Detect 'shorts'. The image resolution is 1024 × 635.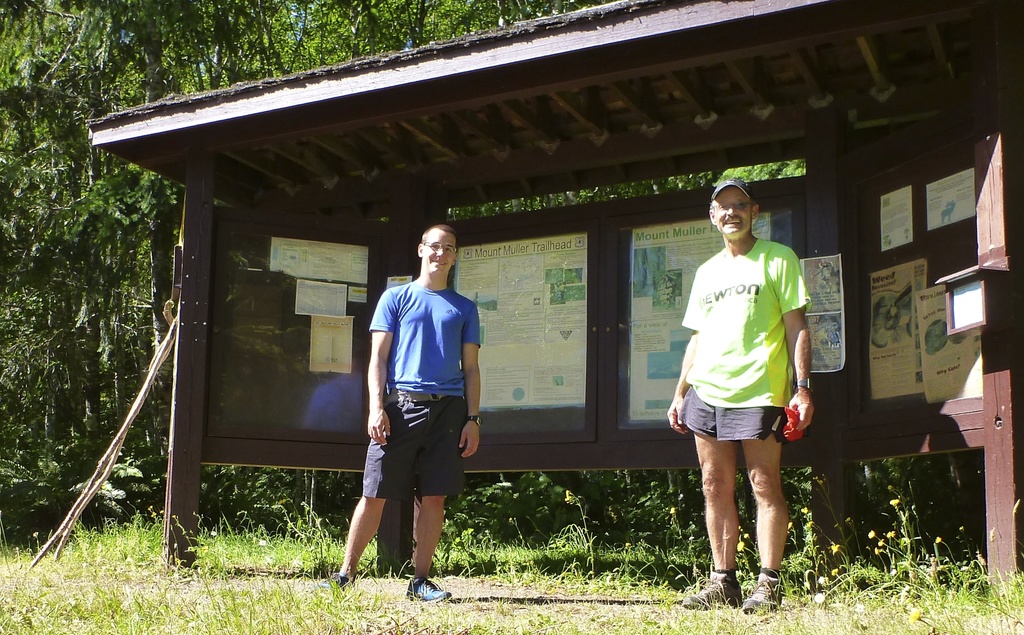
locate(360, 396, 472, 501).
